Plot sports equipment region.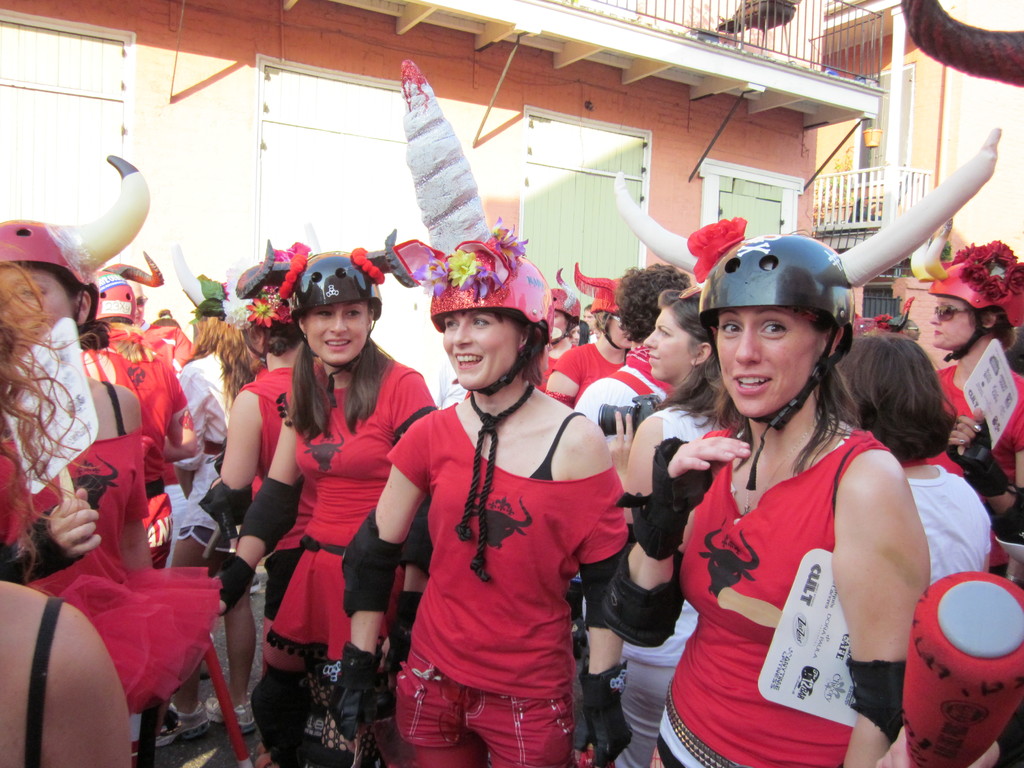
Plotted at pyautogui.locateOnScreen(700, 232, 850, 488).
